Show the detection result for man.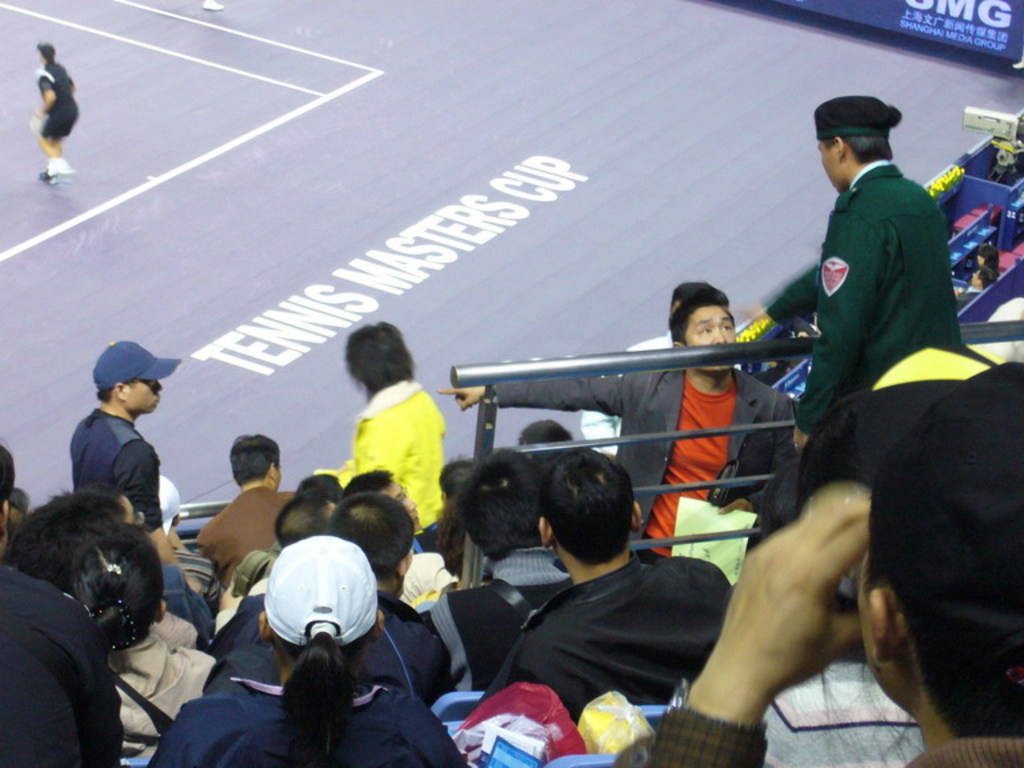
box(159, 475, 180, 540).
